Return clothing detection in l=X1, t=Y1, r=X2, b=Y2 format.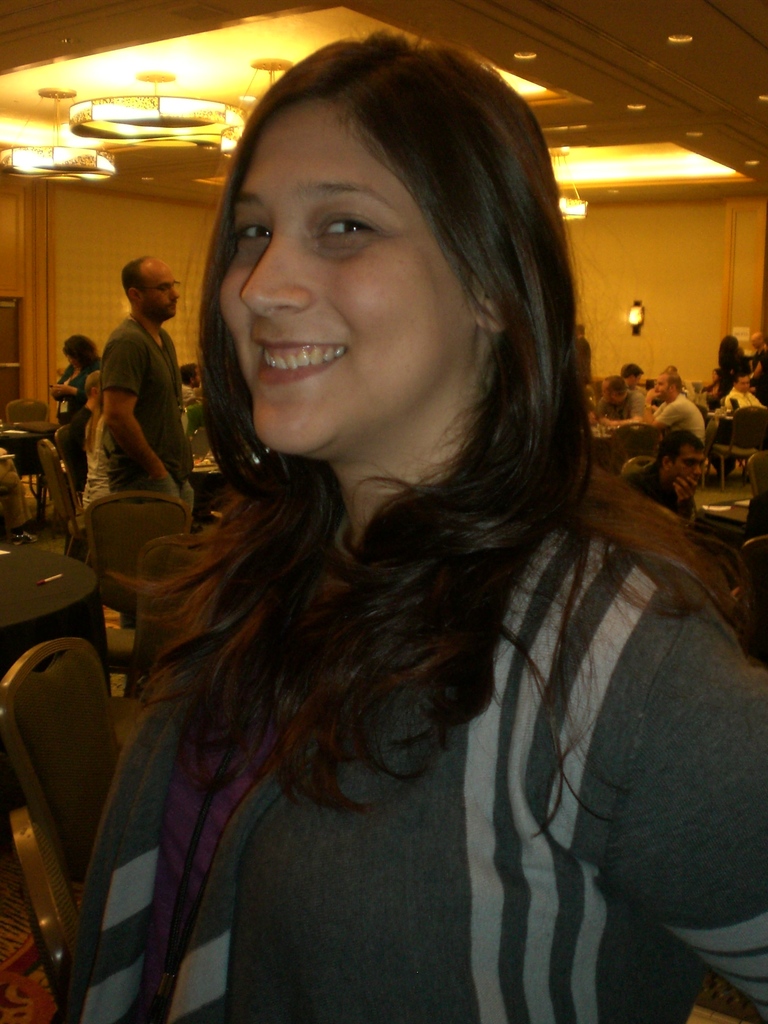
l=41, t=357, r=99, b=518.
